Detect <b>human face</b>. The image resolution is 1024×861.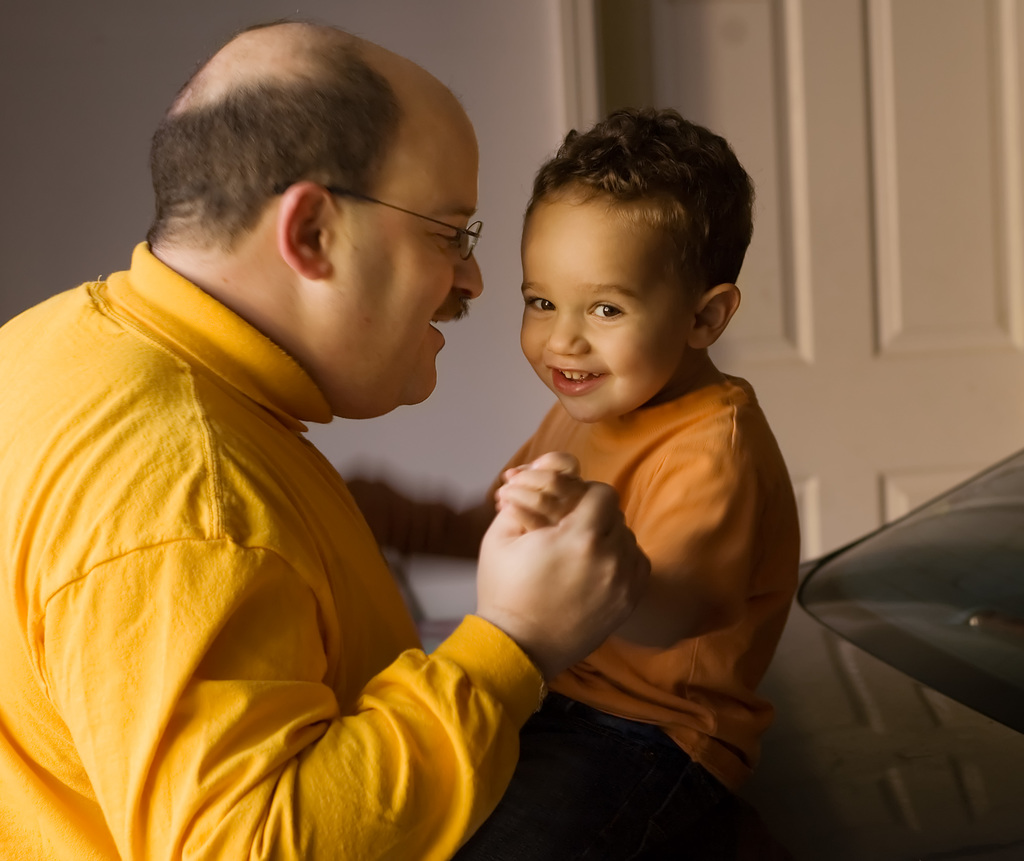
box(333, 105, 491, 399).
